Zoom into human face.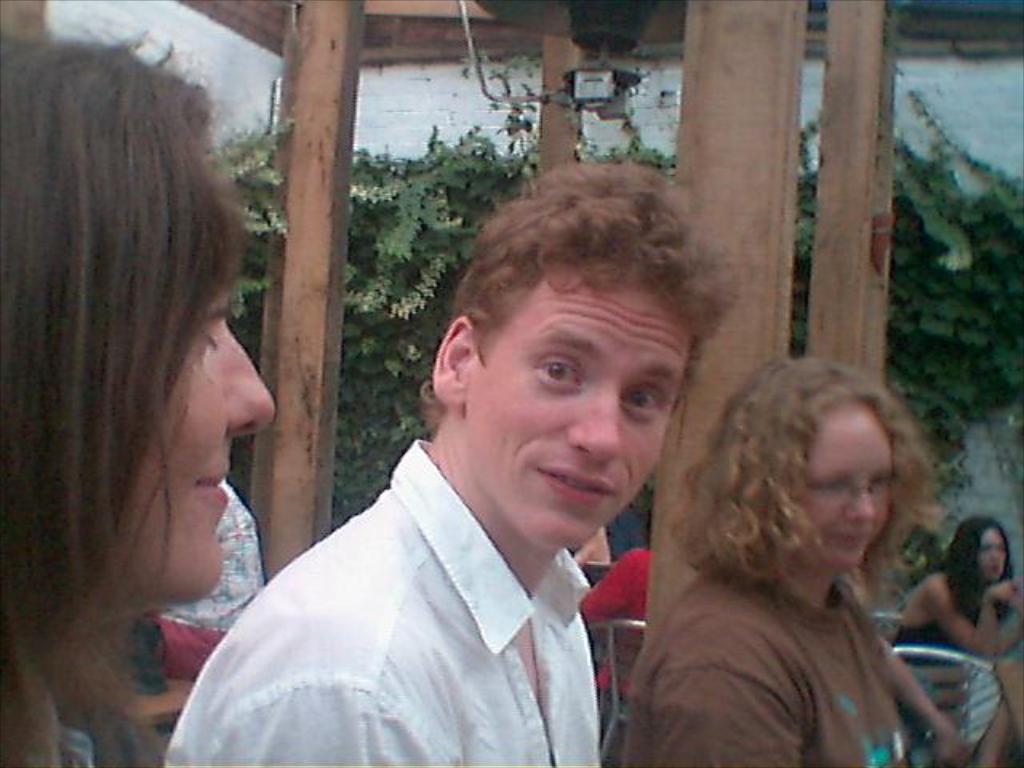
Zoom target: detection(973, 528, 1010, 581).
